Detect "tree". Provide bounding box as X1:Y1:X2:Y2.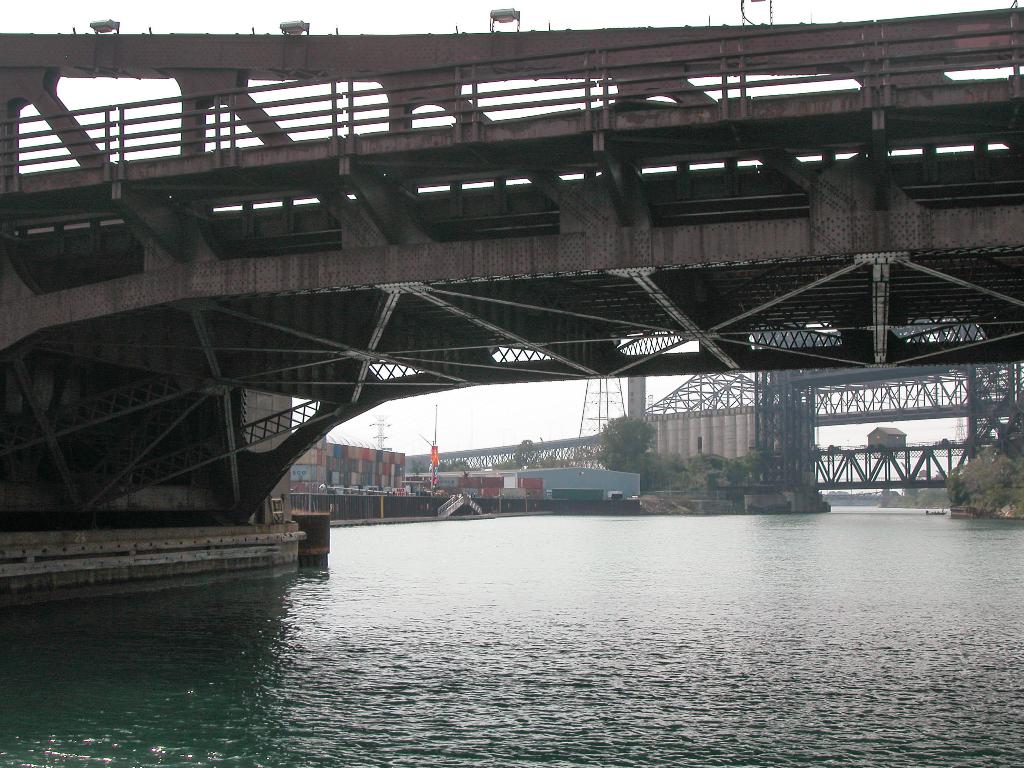
437:454:474:475.
